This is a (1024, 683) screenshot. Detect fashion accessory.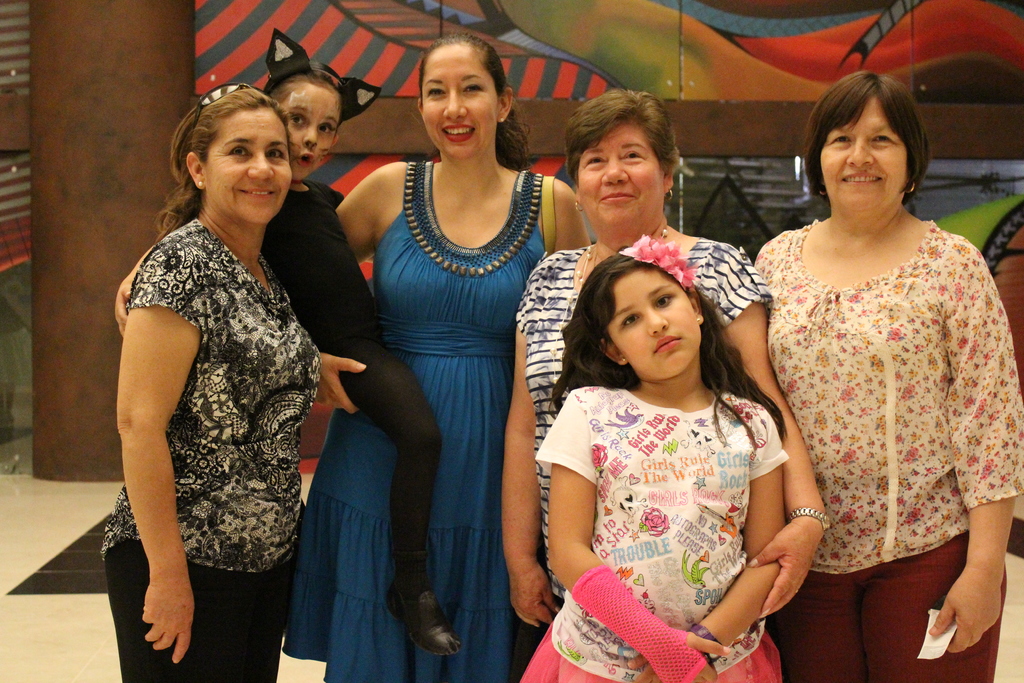
(196, 178, 204, 190).
